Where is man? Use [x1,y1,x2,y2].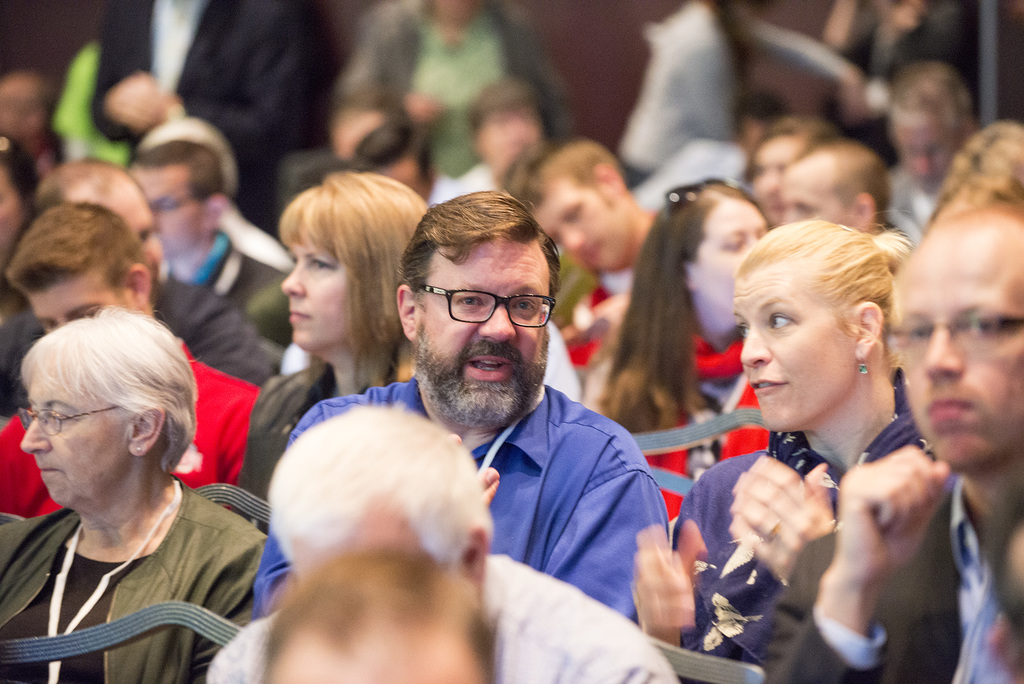
[89,0,339,231].
